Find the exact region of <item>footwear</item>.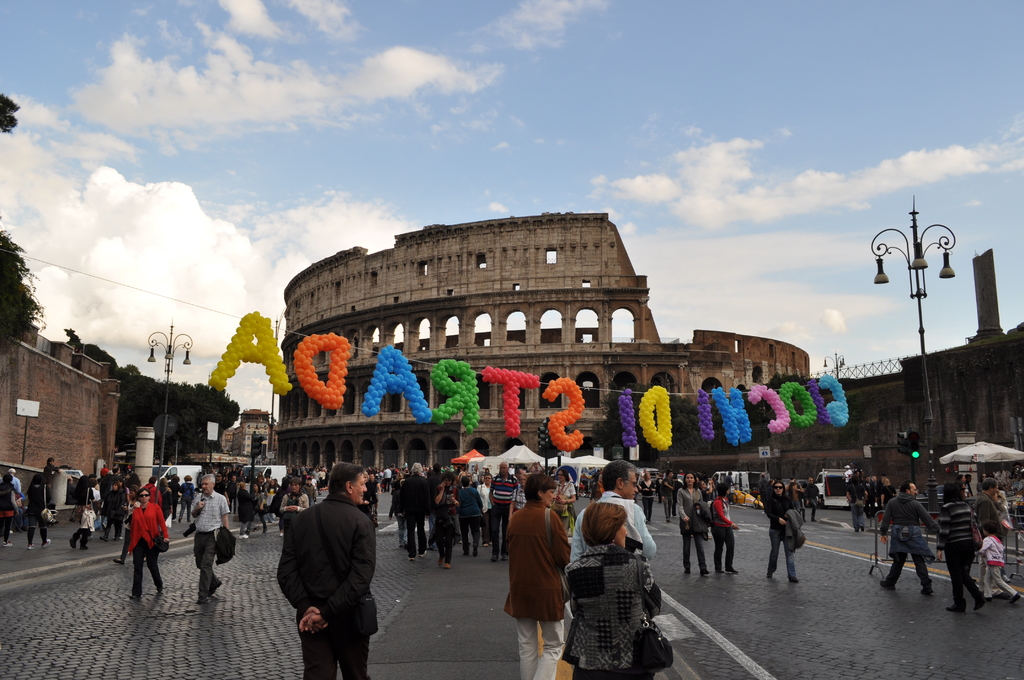
Exact region: x1=437 y1=556 x2=444 y2=565.
